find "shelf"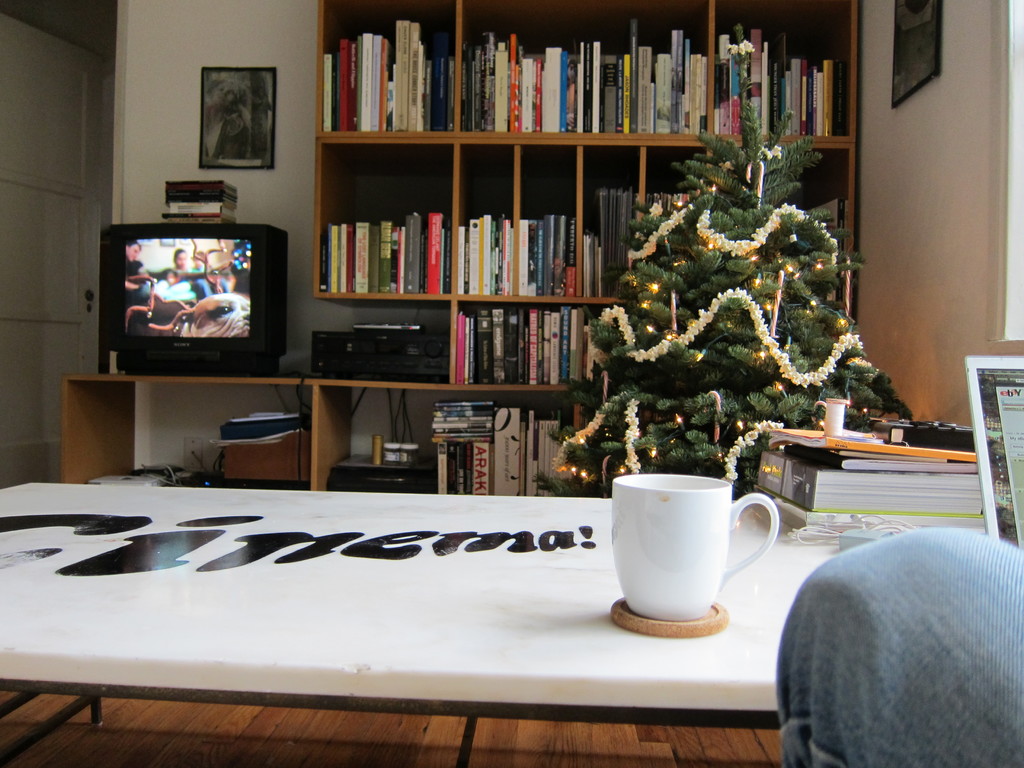
<region>319, 137, 456, 306</region>
